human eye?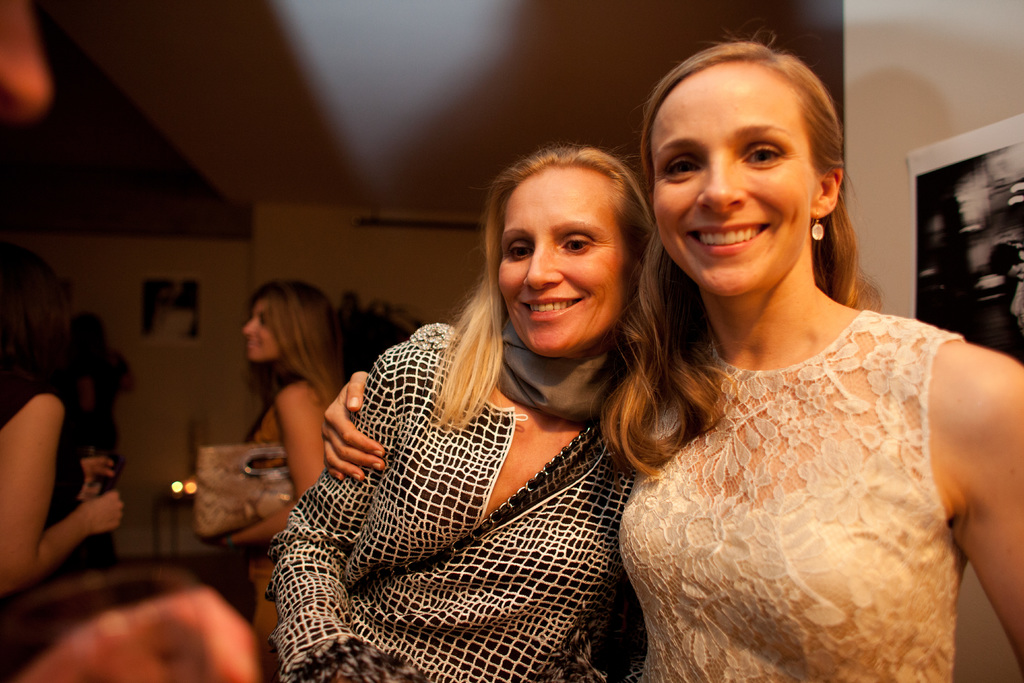
bbox=[668, 156, 710, 176]
